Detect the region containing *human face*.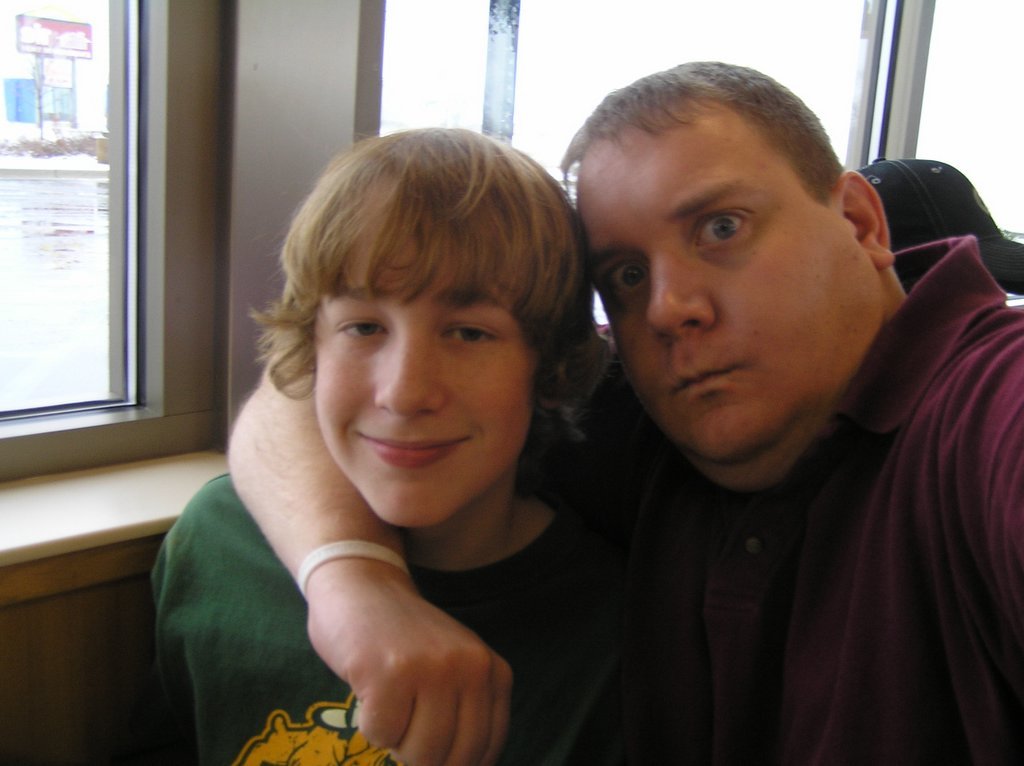
(311,203,532,517).
